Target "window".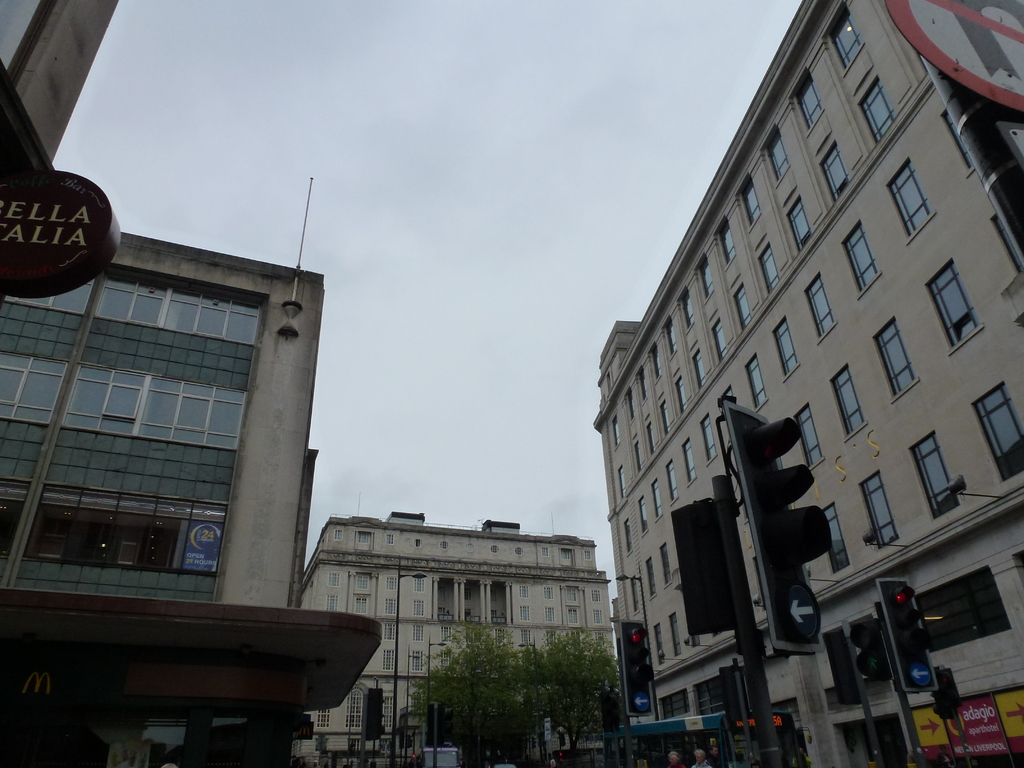
Target region: BBox(733, 282, 752, 331).
